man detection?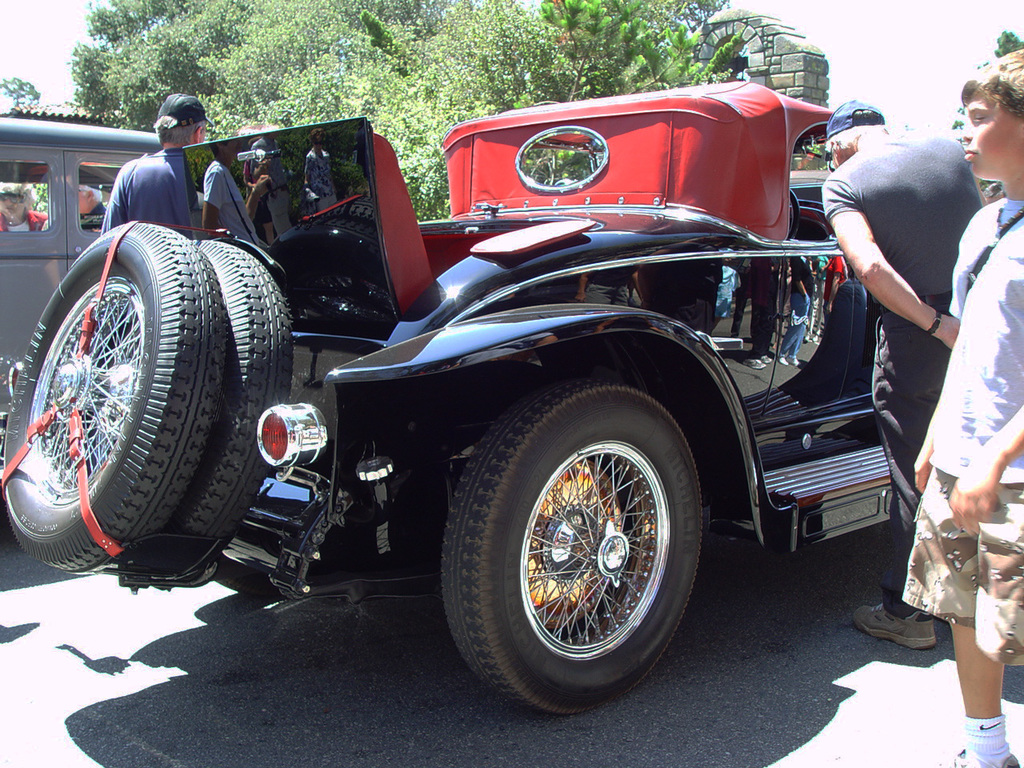
locate(78, 183, 108, 233)
